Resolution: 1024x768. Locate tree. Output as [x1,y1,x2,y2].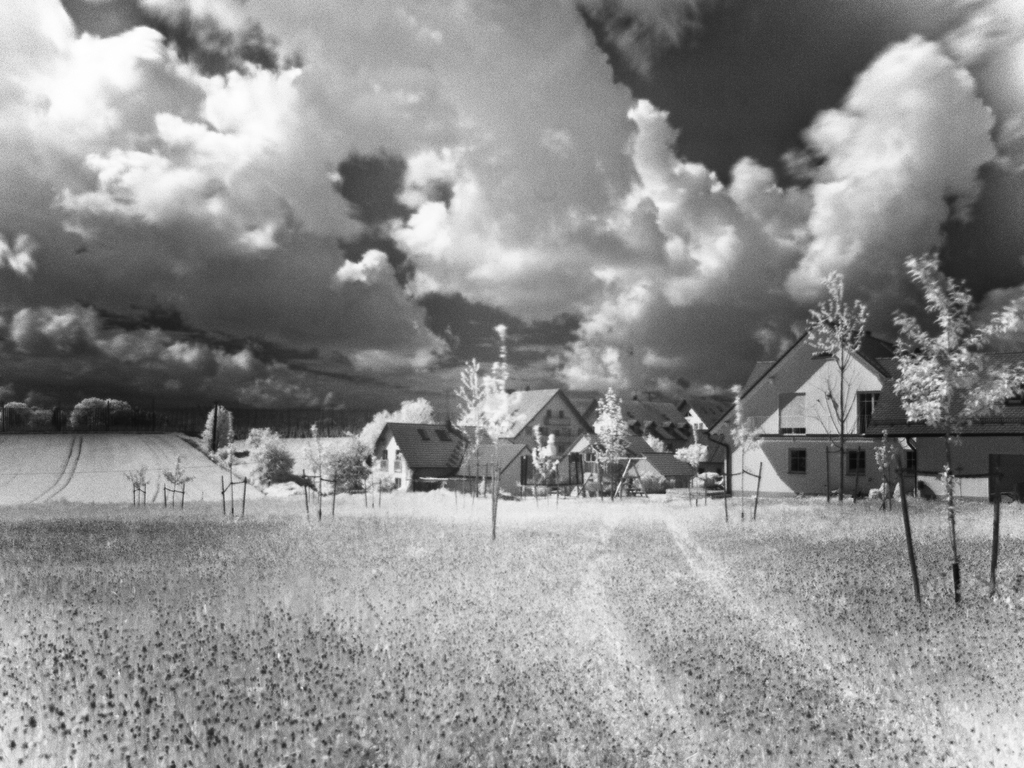
[69,397,126,433].
